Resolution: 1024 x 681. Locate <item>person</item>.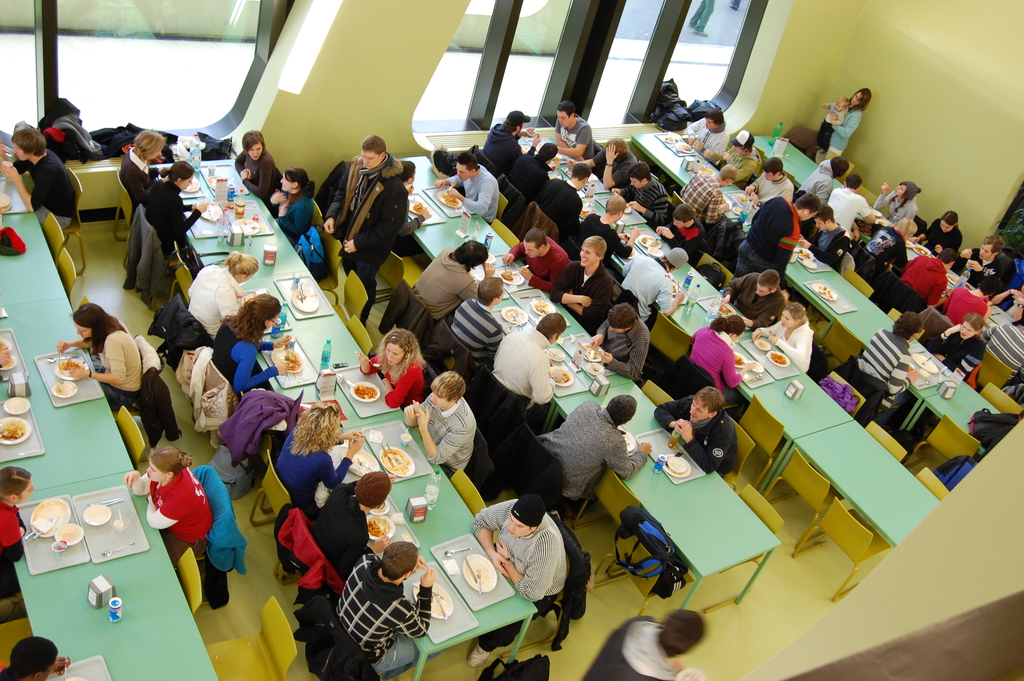
[left=908, top=208, right=964, bottom=262].
